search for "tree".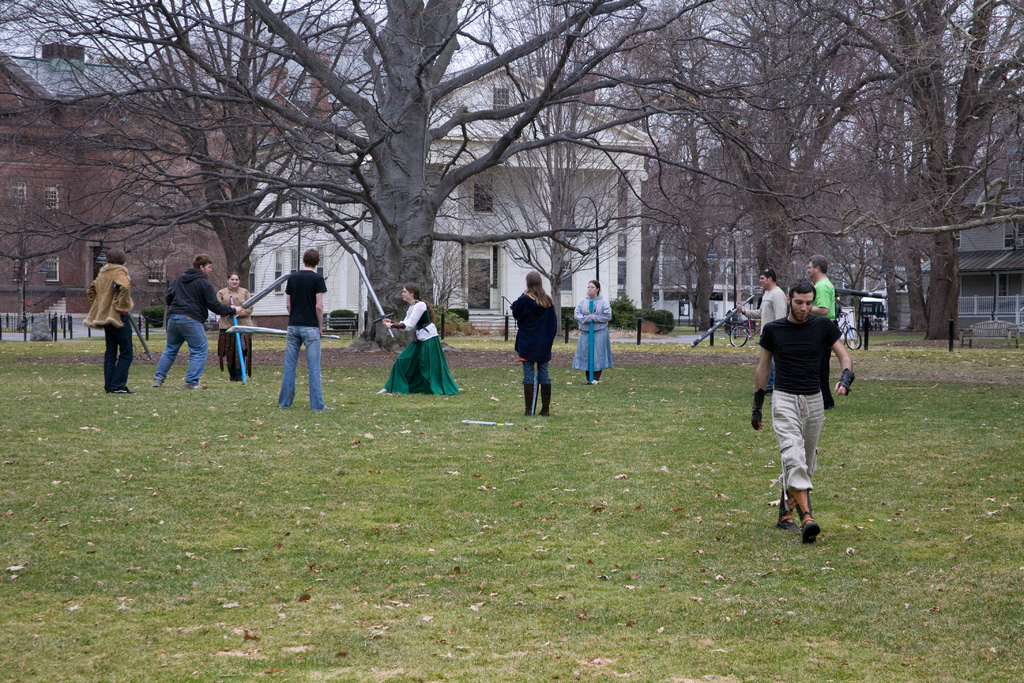
Found at l=394, t=239, r=497, b=340.
